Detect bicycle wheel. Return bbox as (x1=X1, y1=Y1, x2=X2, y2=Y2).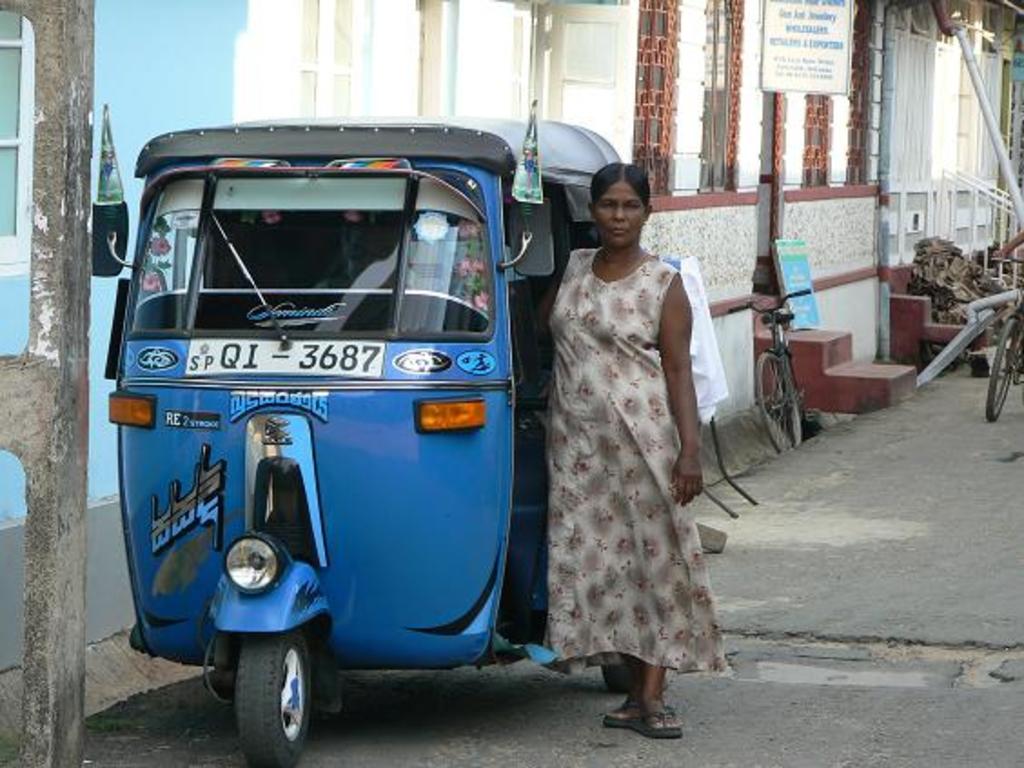
(x1=986, y1=316, x2=1013, y2=425).
